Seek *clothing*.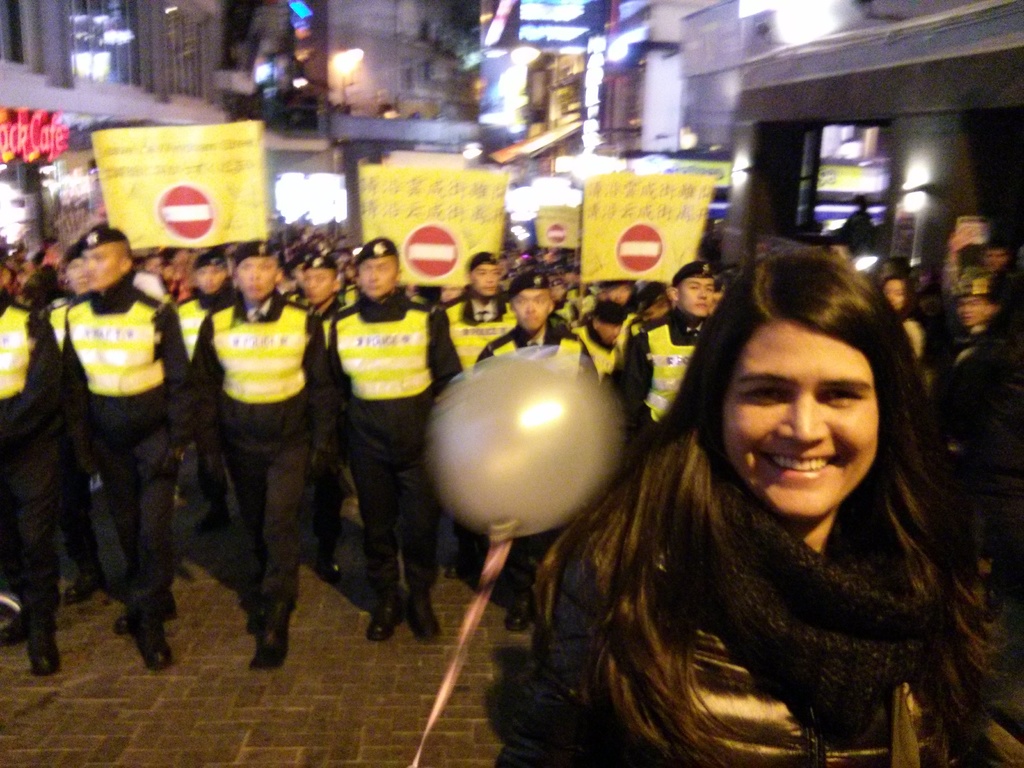
bbox=(623, 310, 715, 442).
